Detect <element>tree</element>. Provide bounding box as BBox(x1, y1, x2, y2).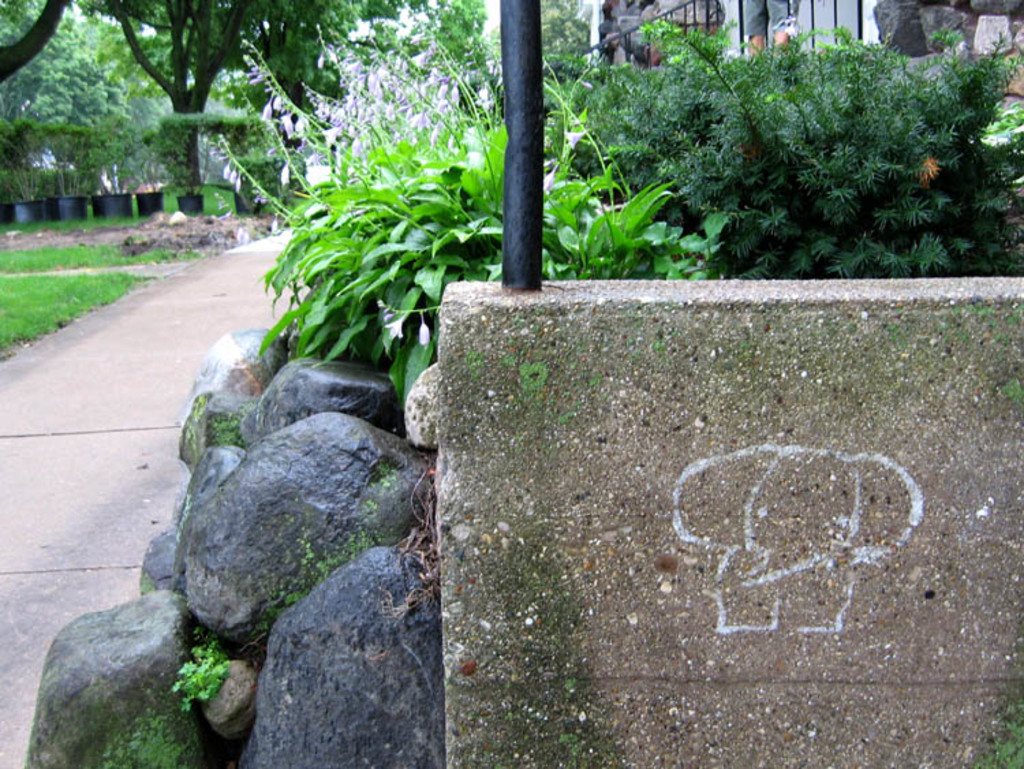
BBox(74, 0, 359, 184).
